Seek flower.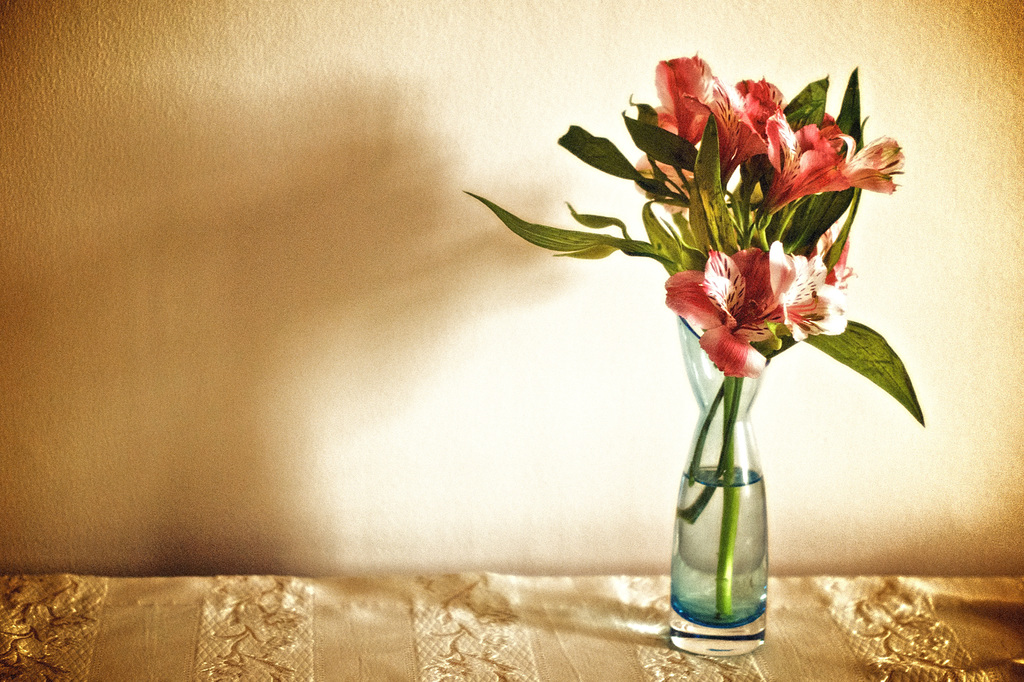
x1=757, y1=102, x2=906, y2=209.
